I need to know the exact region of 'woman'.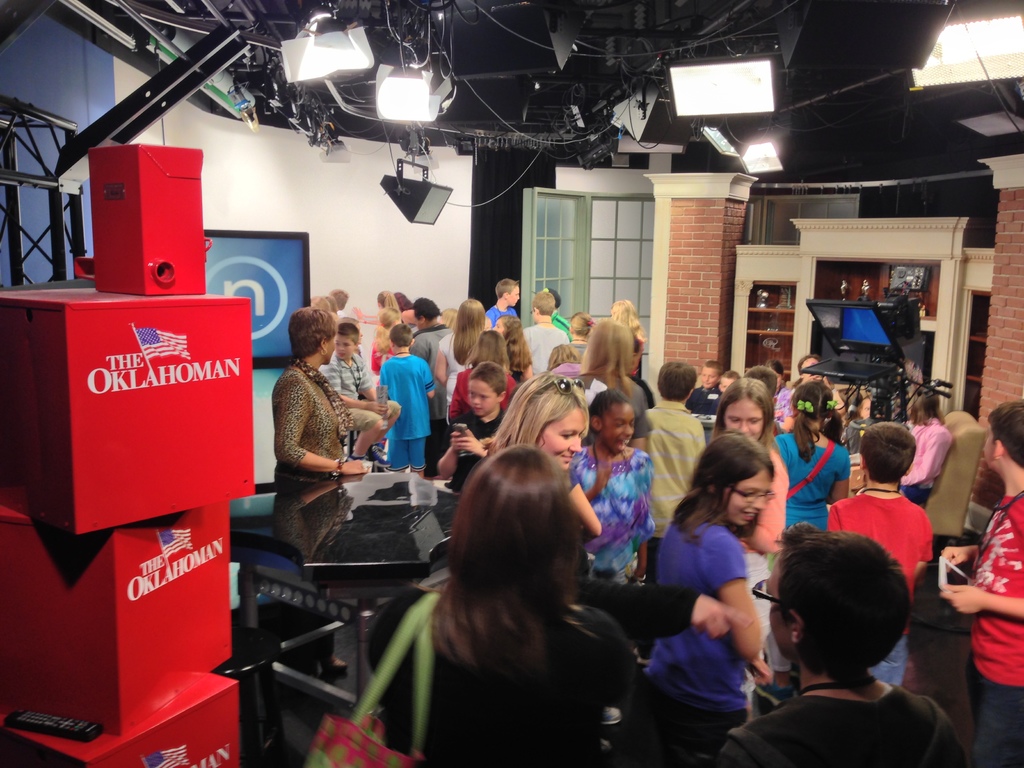
Region: [x1=488, y1=373, x2=583, y2=472].
